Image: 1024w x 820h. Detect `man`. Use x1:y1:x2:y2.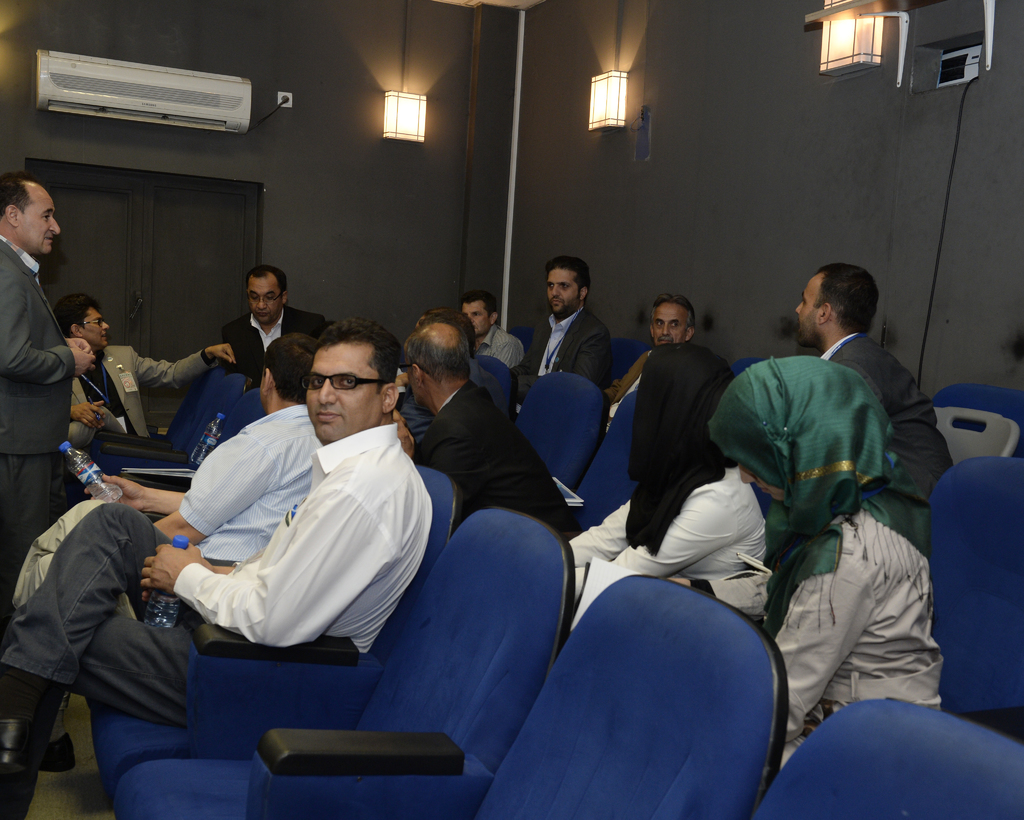
396:305:513:438.
